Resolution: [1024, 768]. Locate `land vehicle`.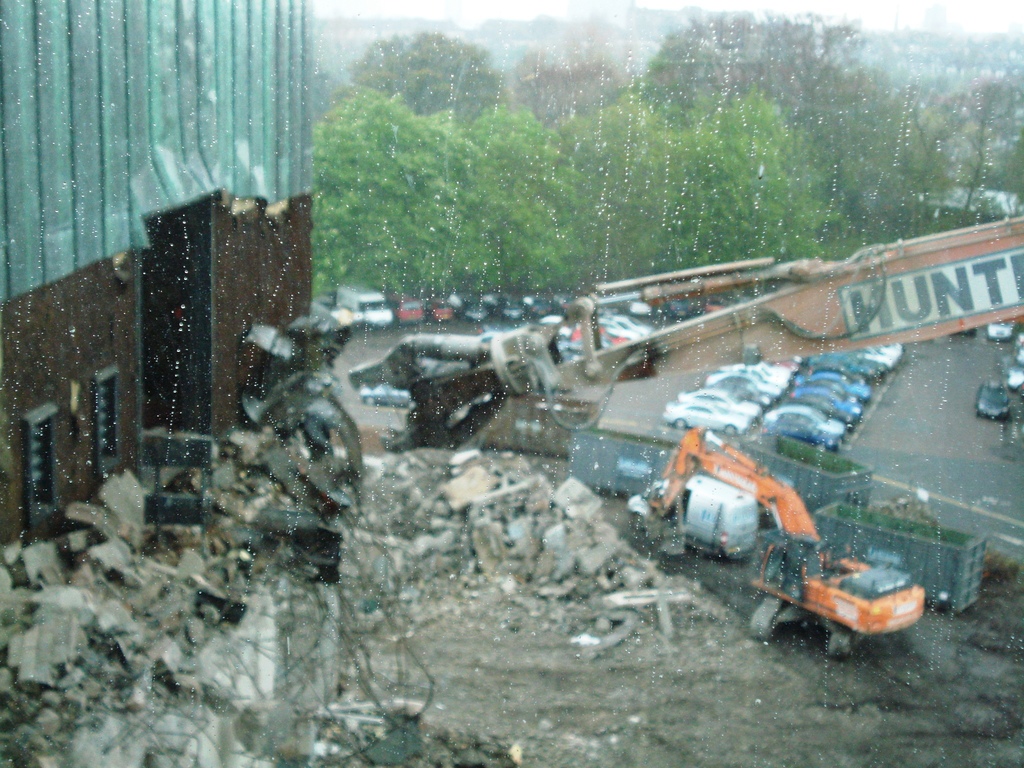
973 378 1007 420.
